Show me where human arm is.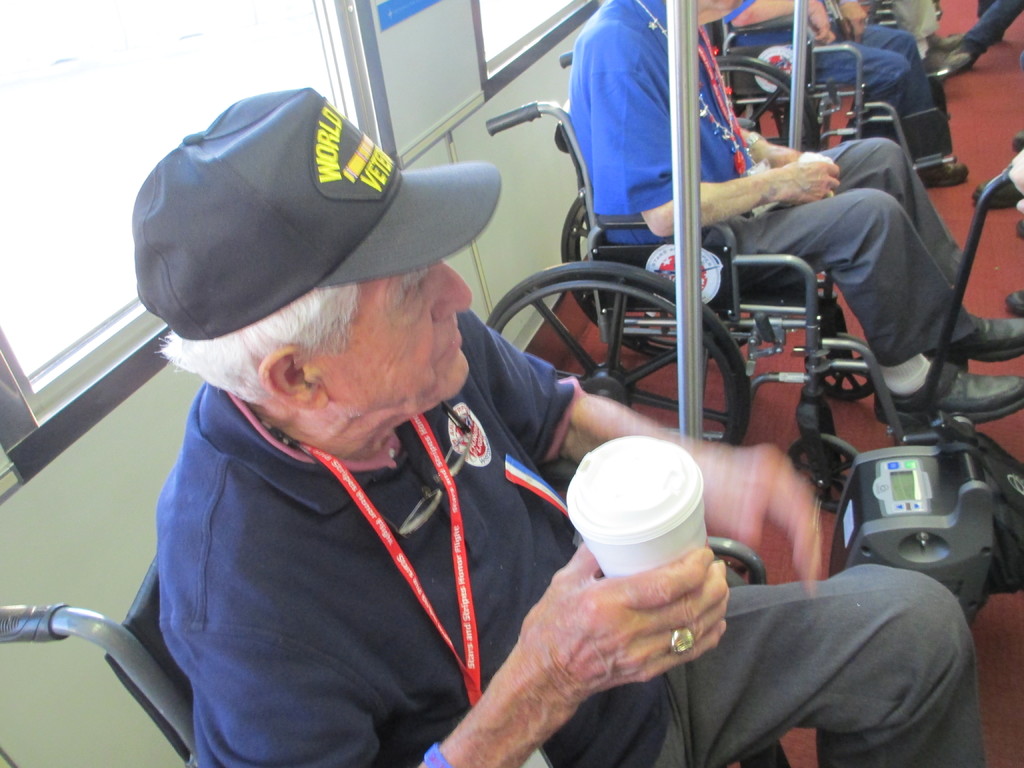
human arm is at crop(595, 29, 844, 239).
